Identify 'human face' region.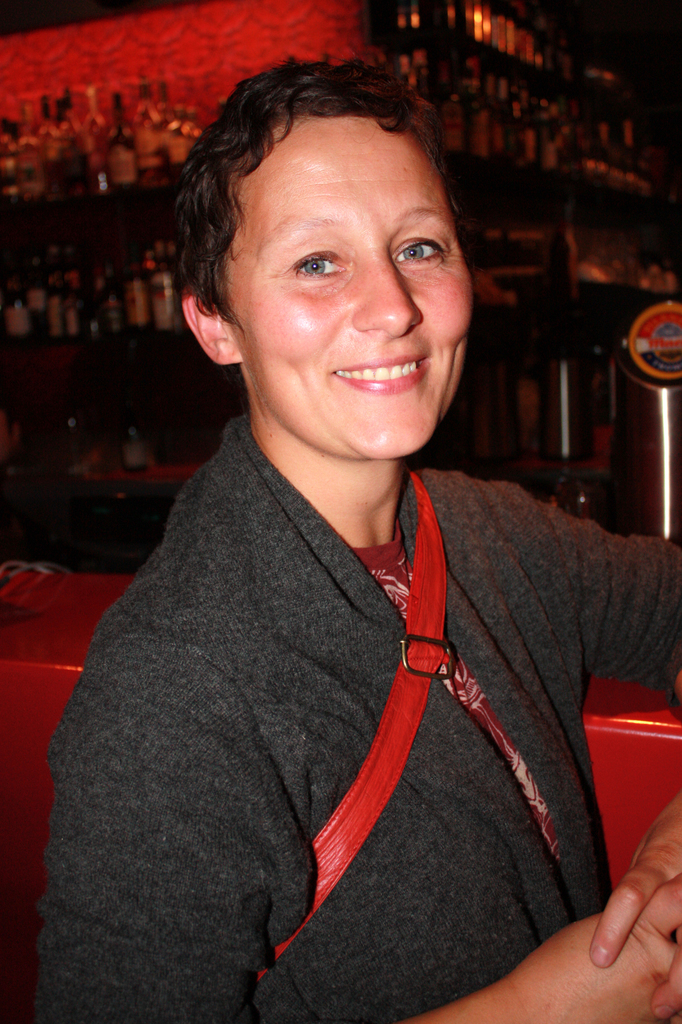
Region: crop(222, 109, 473, 452).
